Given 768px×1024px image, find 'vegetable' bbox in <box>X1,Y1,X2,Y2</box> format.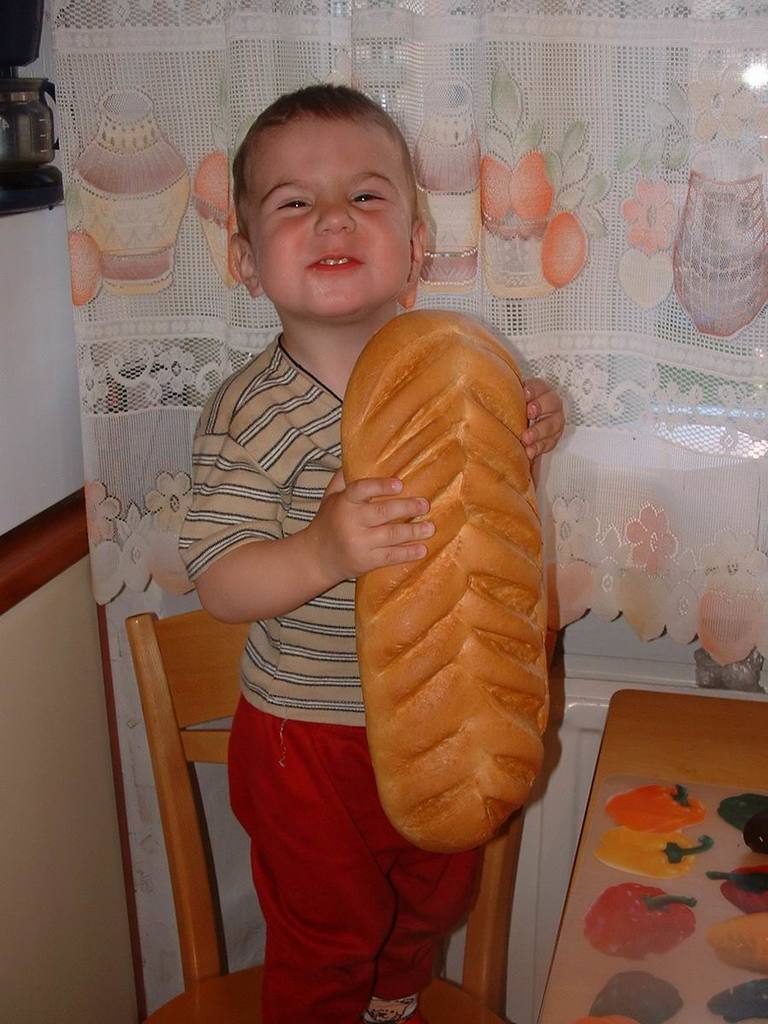
<box>705,858,767,911</box>.
